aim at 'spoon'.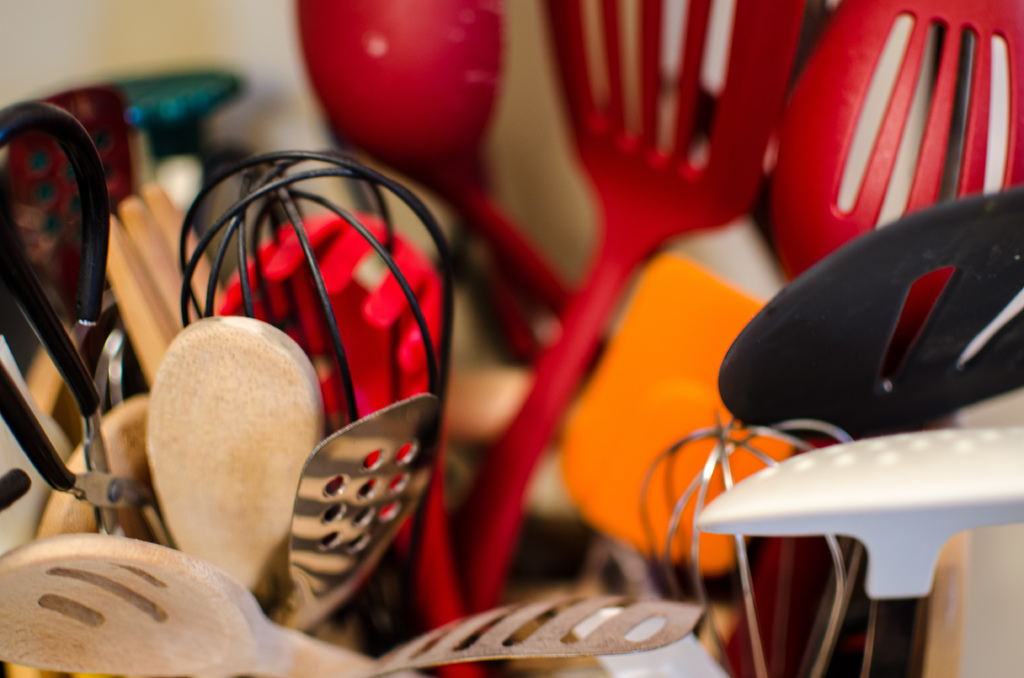
Aimed at [x1=145, y1=314, x2=325, y2=590].
